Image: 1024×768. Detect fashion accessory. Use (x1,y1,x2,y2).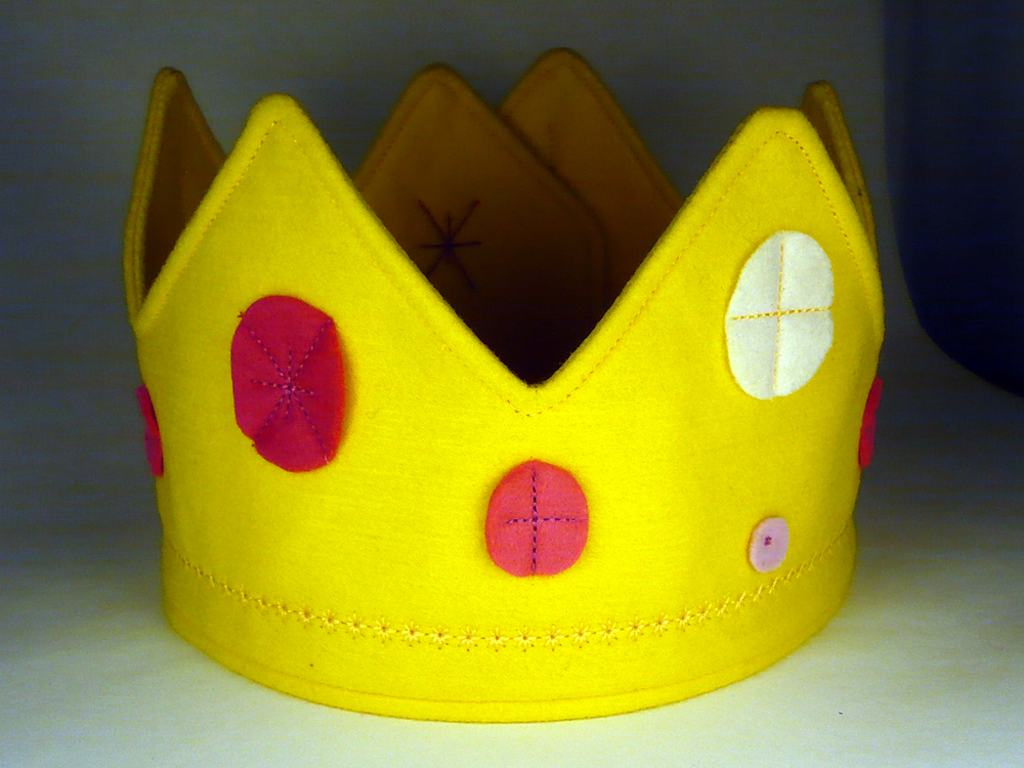
(118,49,899,732).
